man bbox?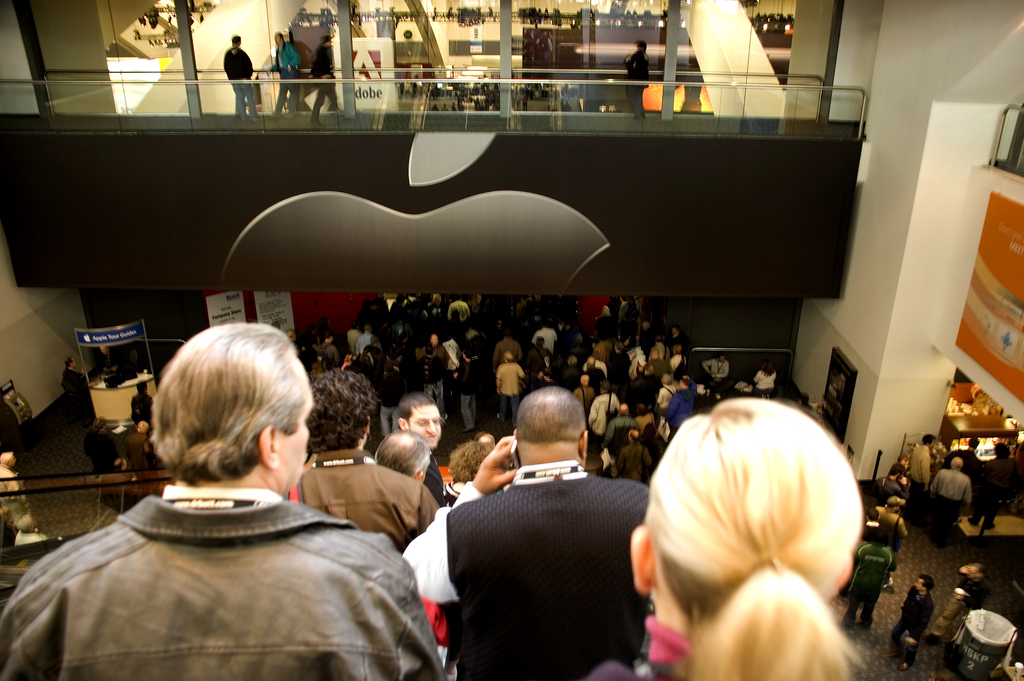
<region>494, 350, 524, 427</region>
